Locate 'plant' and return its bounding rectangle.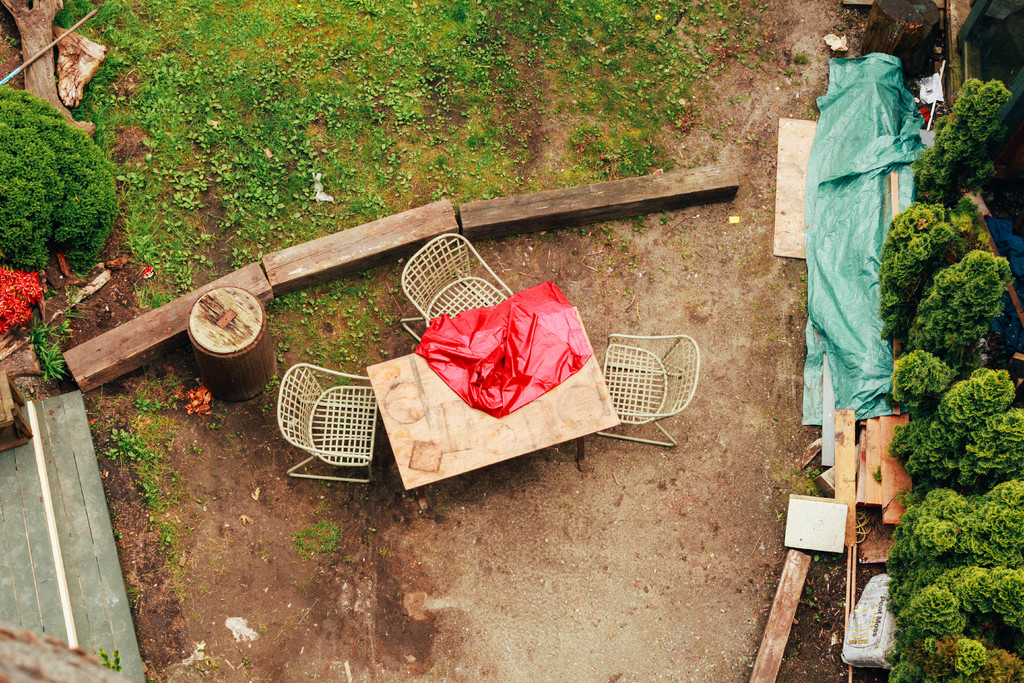
left=811, top=547, right=831, bottom=564.
